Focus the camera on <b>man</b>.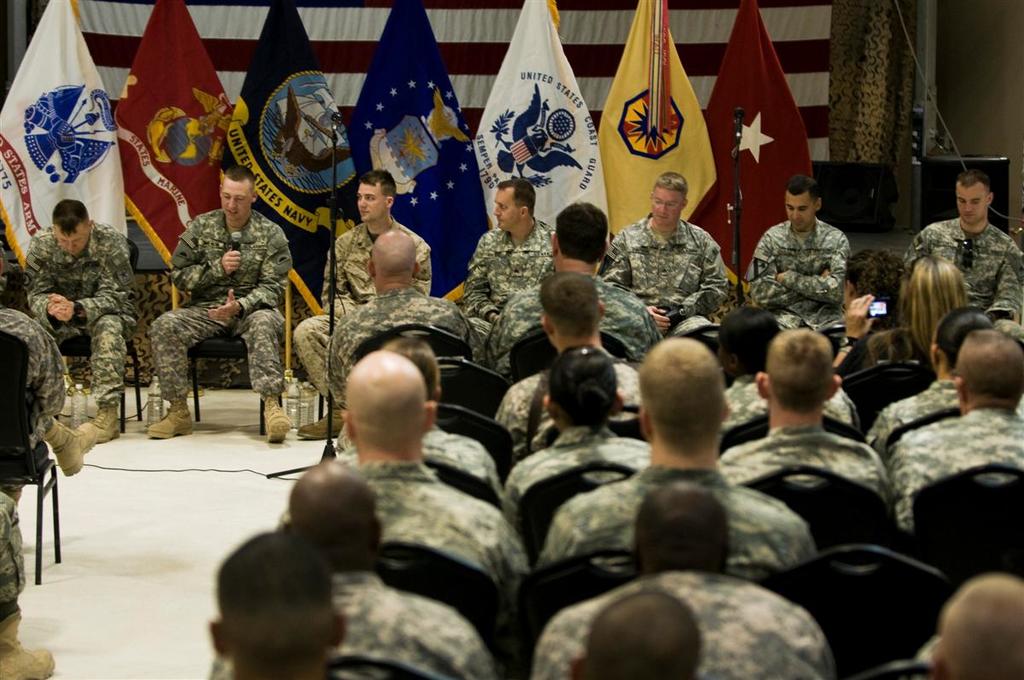
Focus region: [0, 487, 56, 679].
